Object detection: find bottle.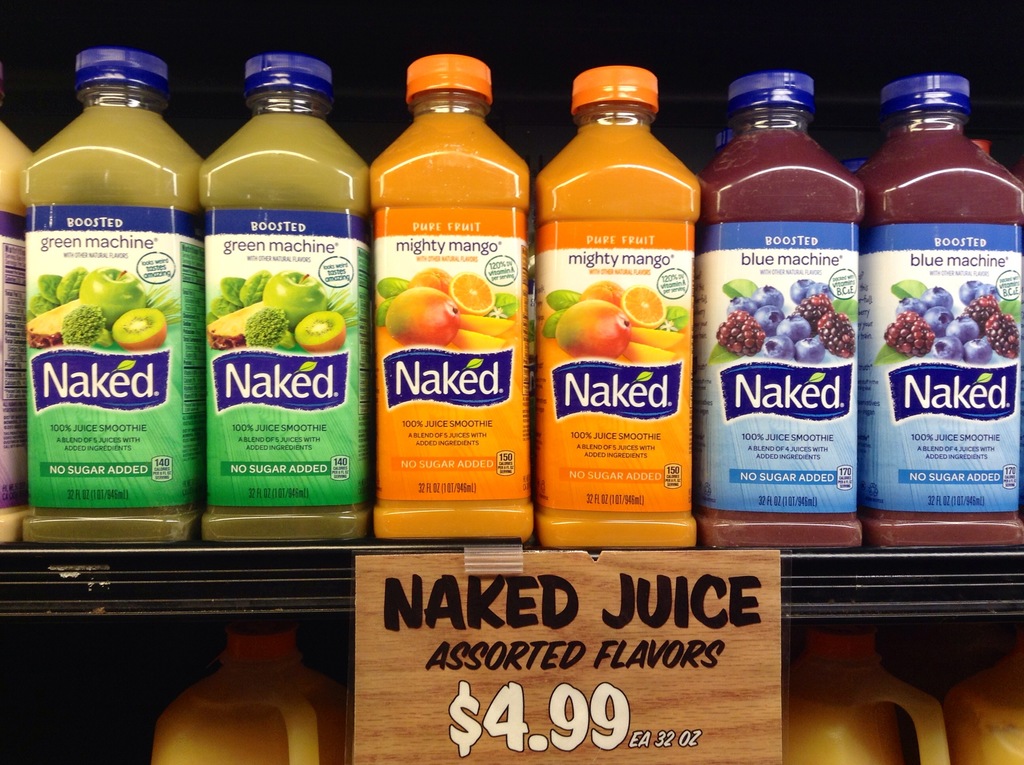
box(193, 48, 375, 546).
